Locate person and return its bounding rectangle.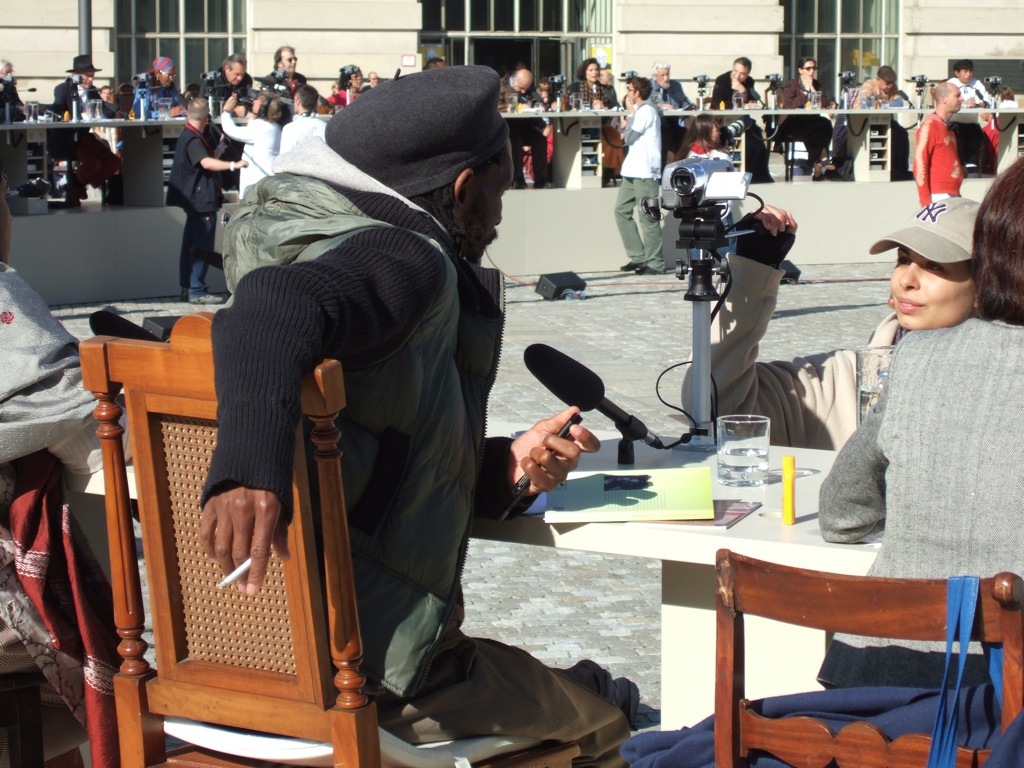
812, 155, 1023, 691.
